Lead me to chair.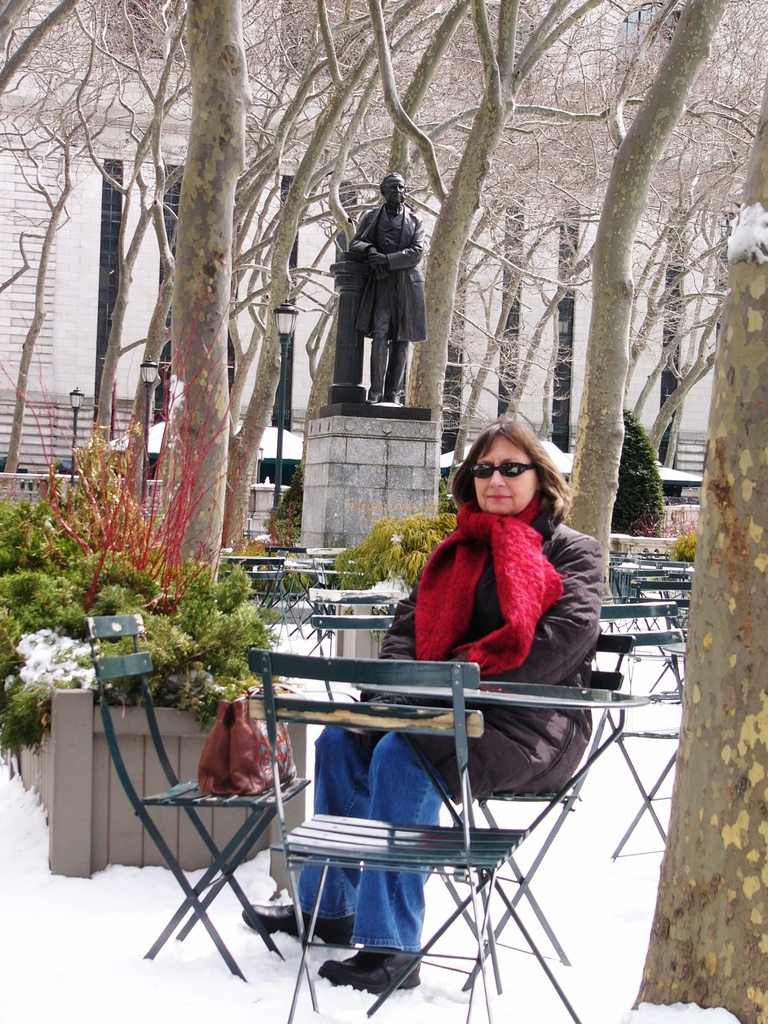
Lead to left=257, top=541, right=307, bottom=627.
